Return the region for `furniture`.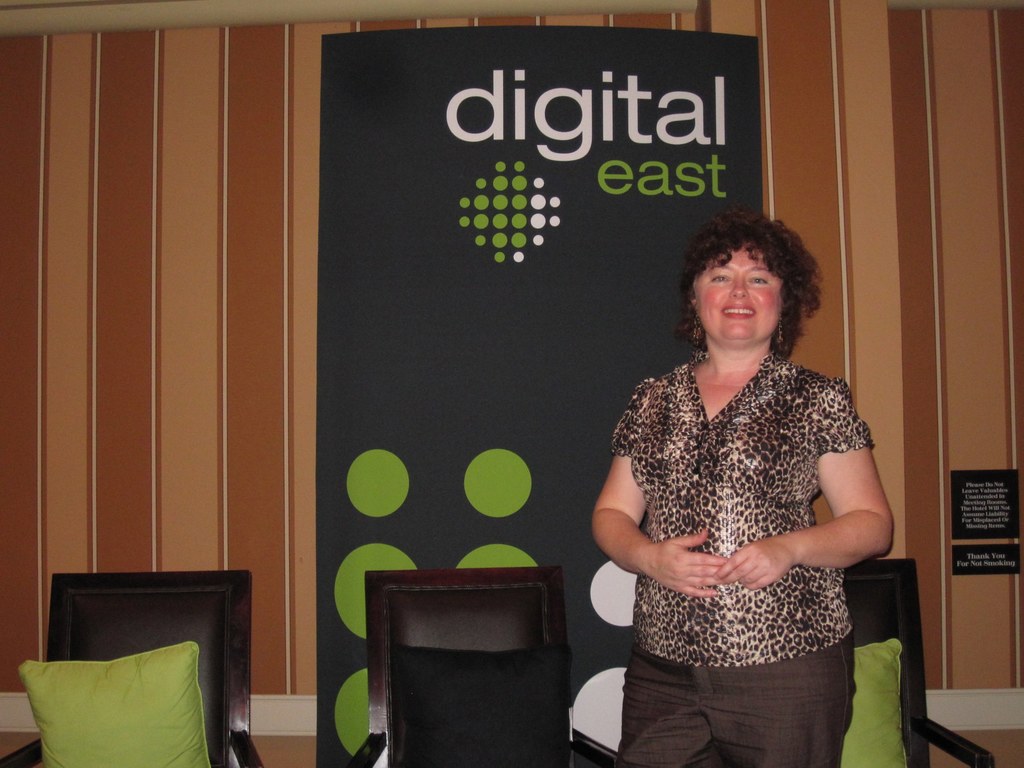
346, 566, 614, 767.
